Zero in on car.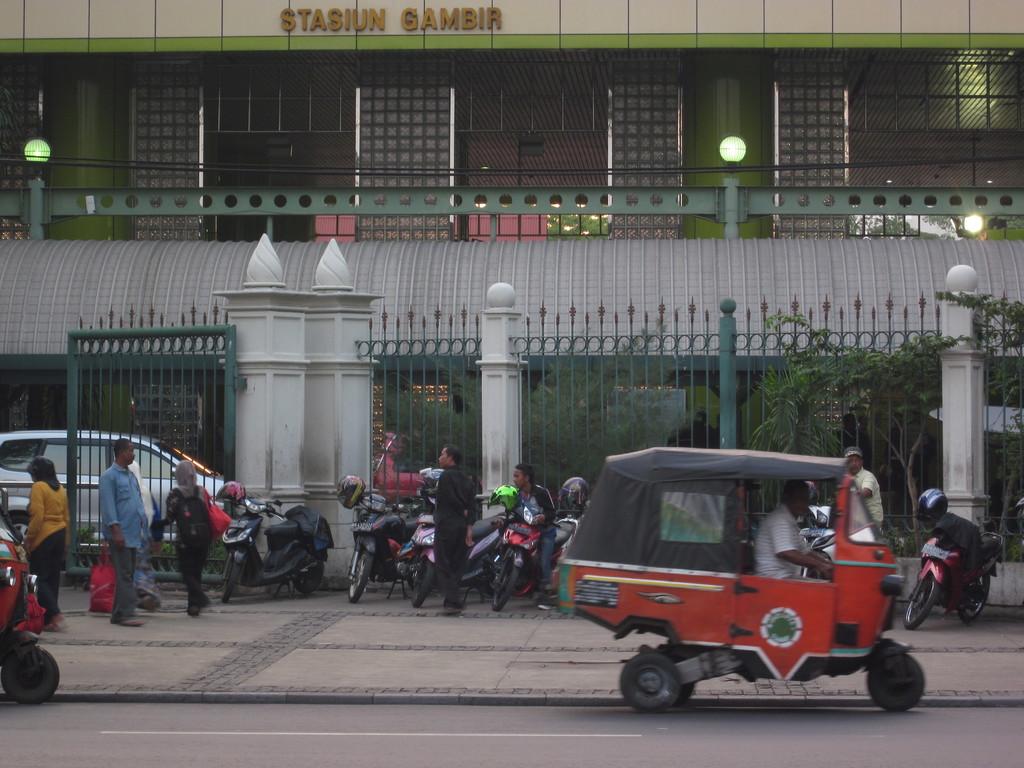
Zeroed in: [x1=0, y1=431, x2=227, y2=564].
